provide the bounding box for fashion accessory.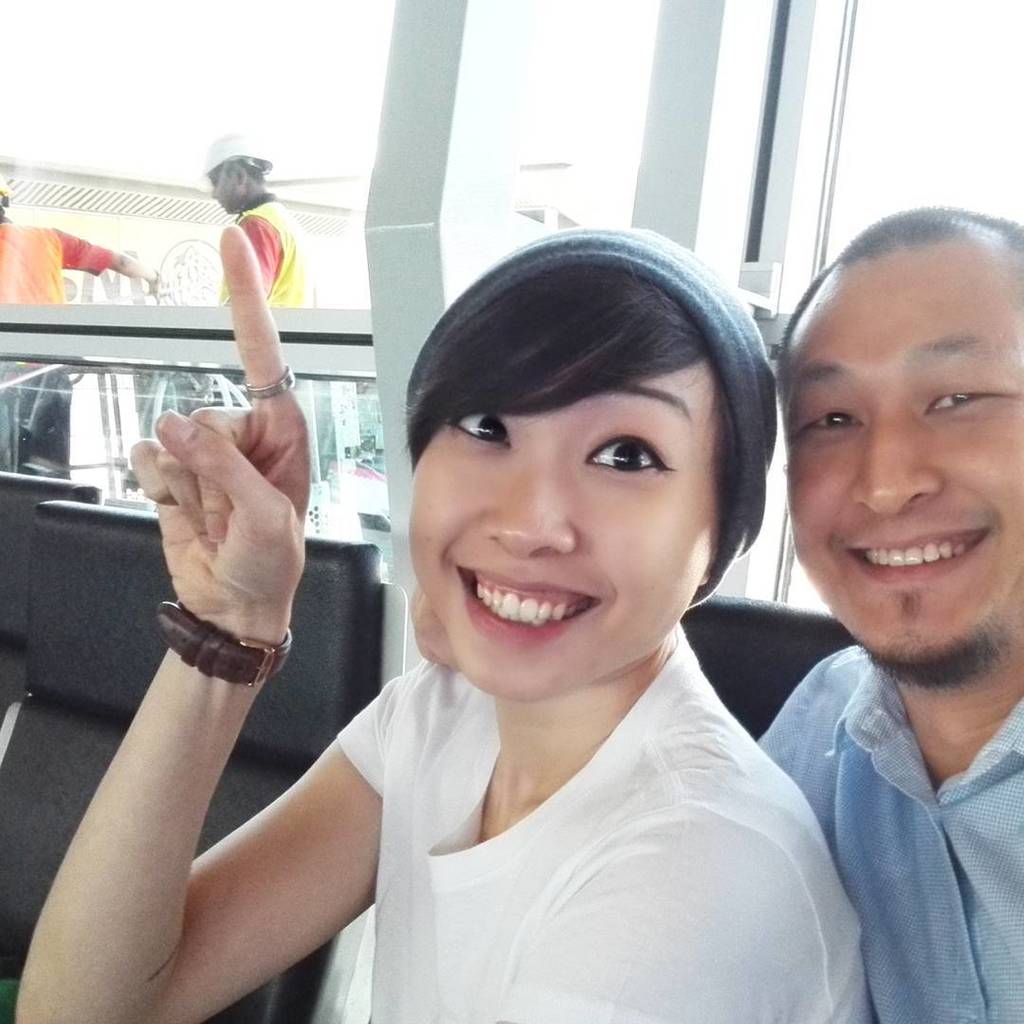
[x1=401, y1=225, x2=783, y2=614].
